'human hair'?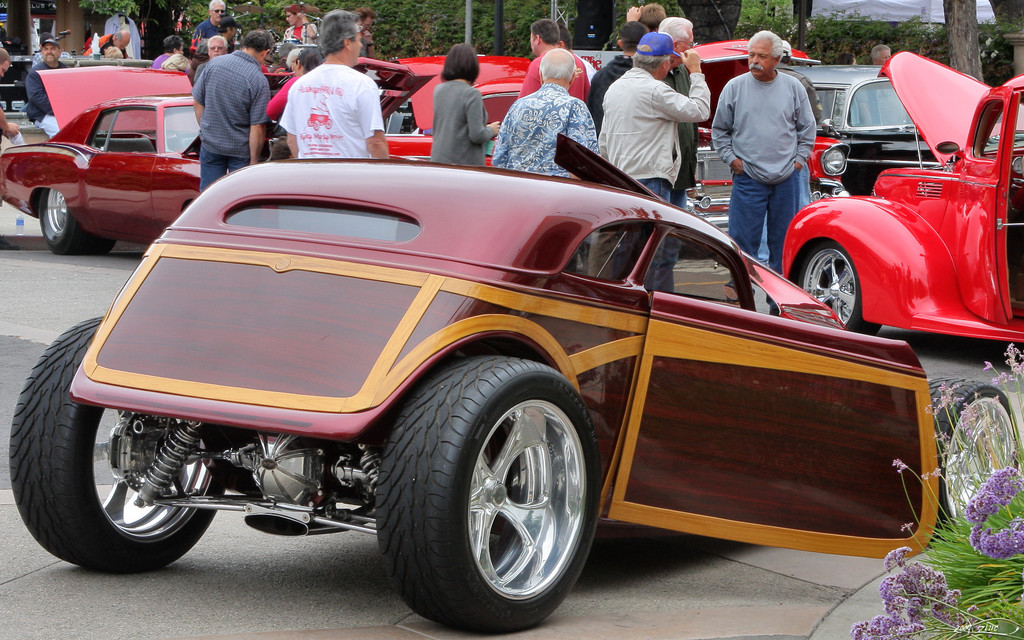
detection(538, 47, 577, 80)
